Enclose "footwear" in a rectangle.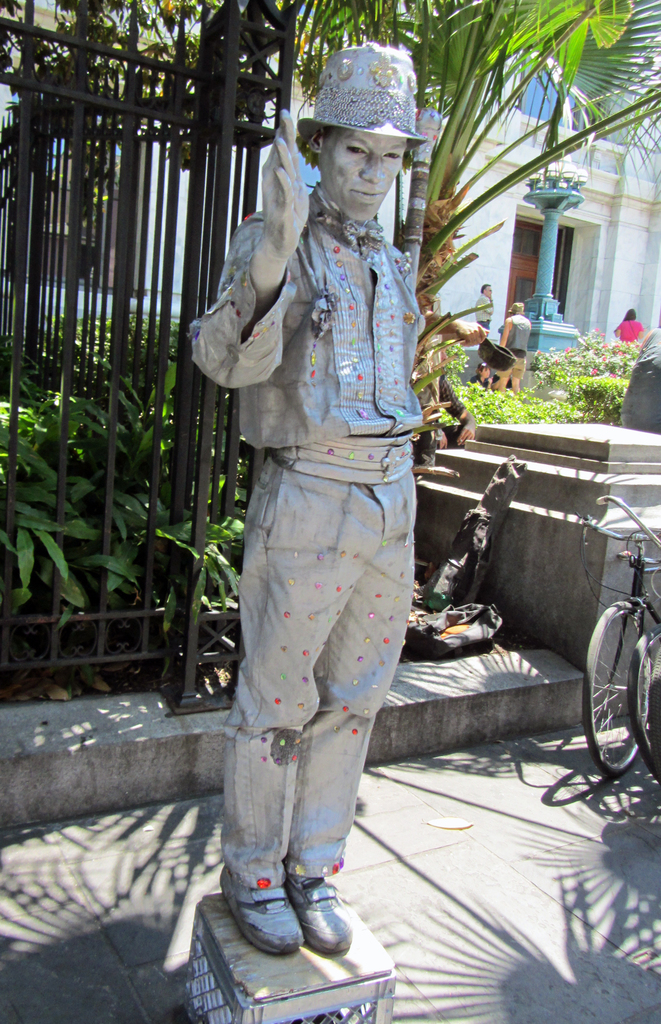
Rect(286, 877, 356, 954).
